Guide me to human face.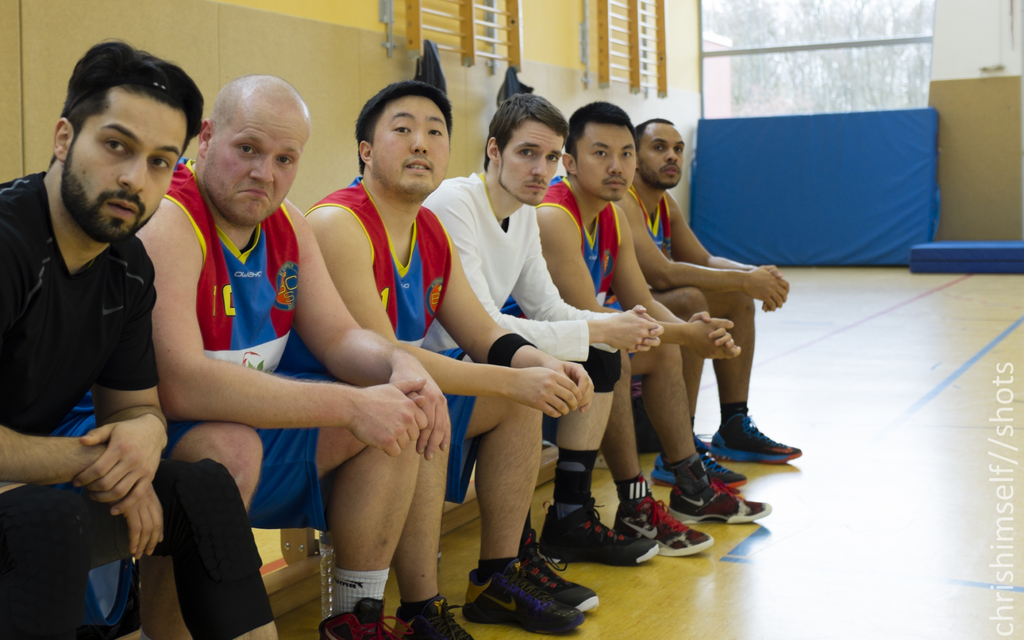
Guidance: <box>643,122,687,188</box>.
